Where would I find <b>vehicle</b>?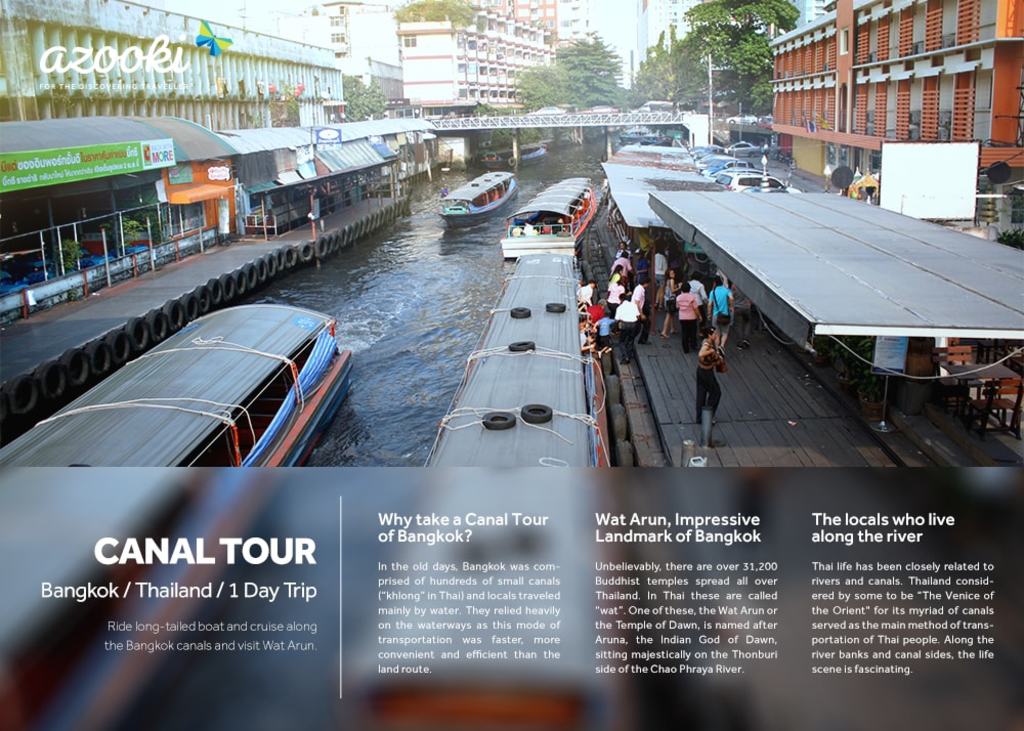
At region(427, 242, 606, 469).
